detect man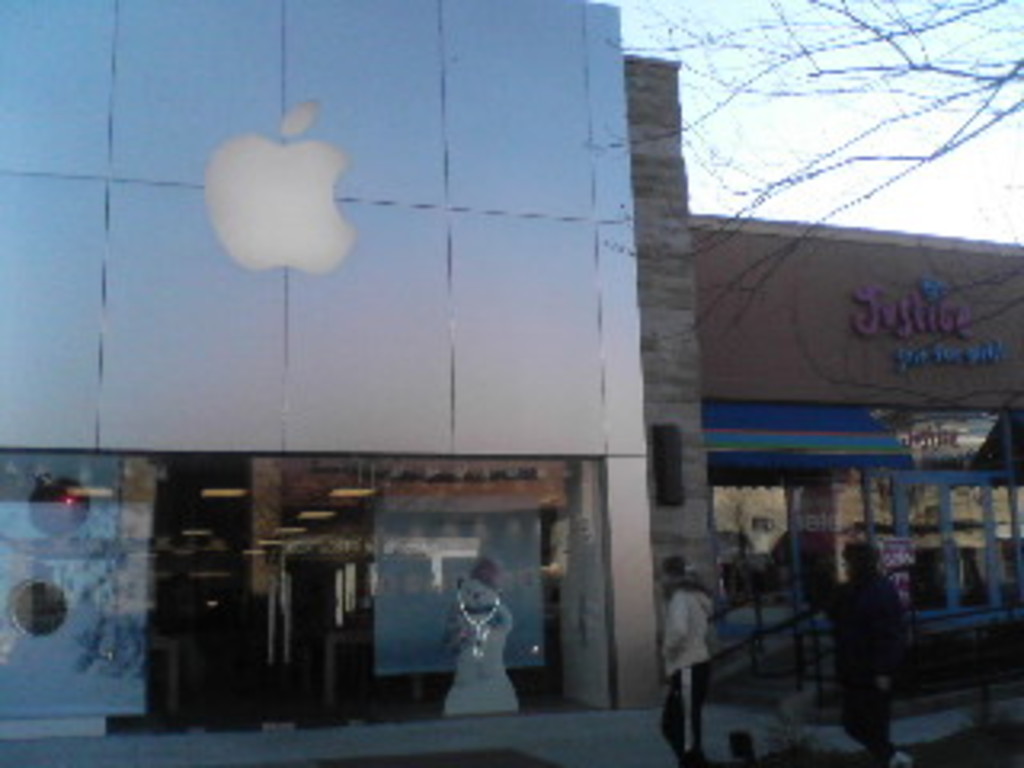
l=822, t=541, r=912, b=765
